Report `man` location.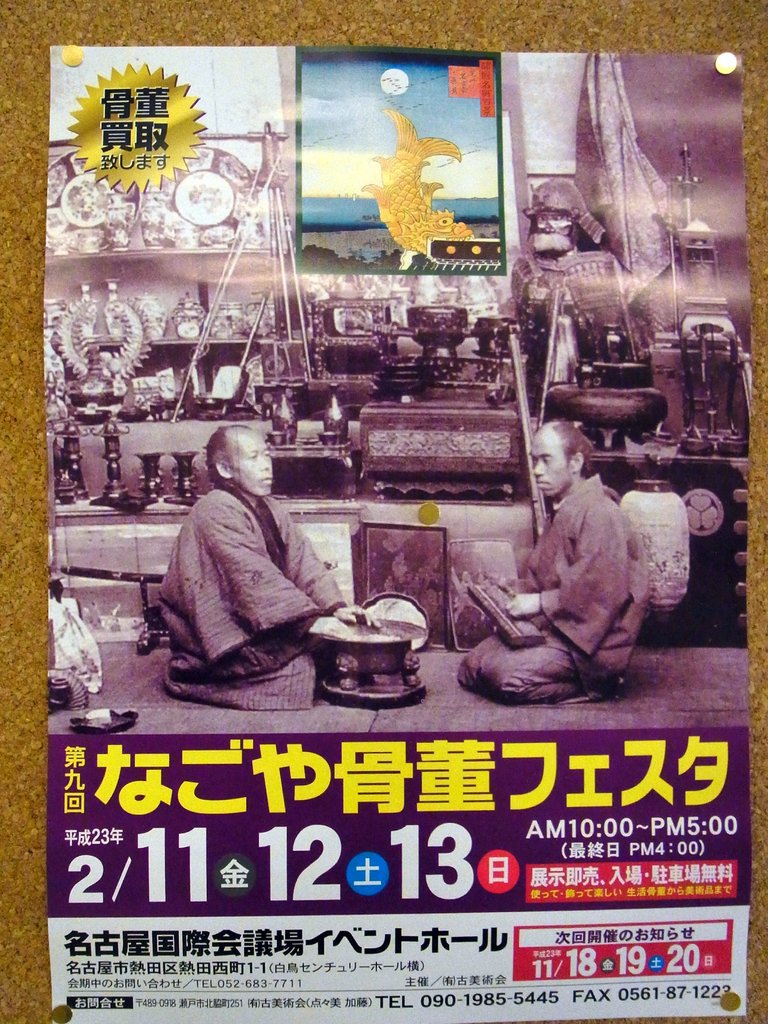
Report: <region>510, 175, 603, 365</region>.
